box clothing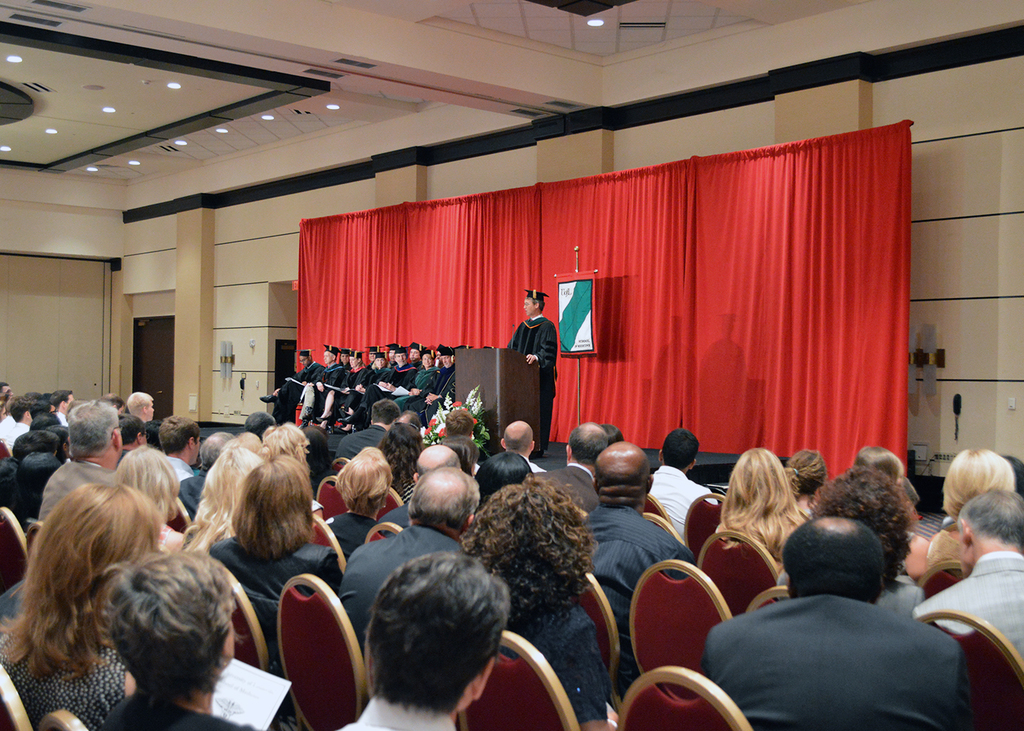
{"x1": 37, "y1": 458, "x2": 116, "y2": 523}
